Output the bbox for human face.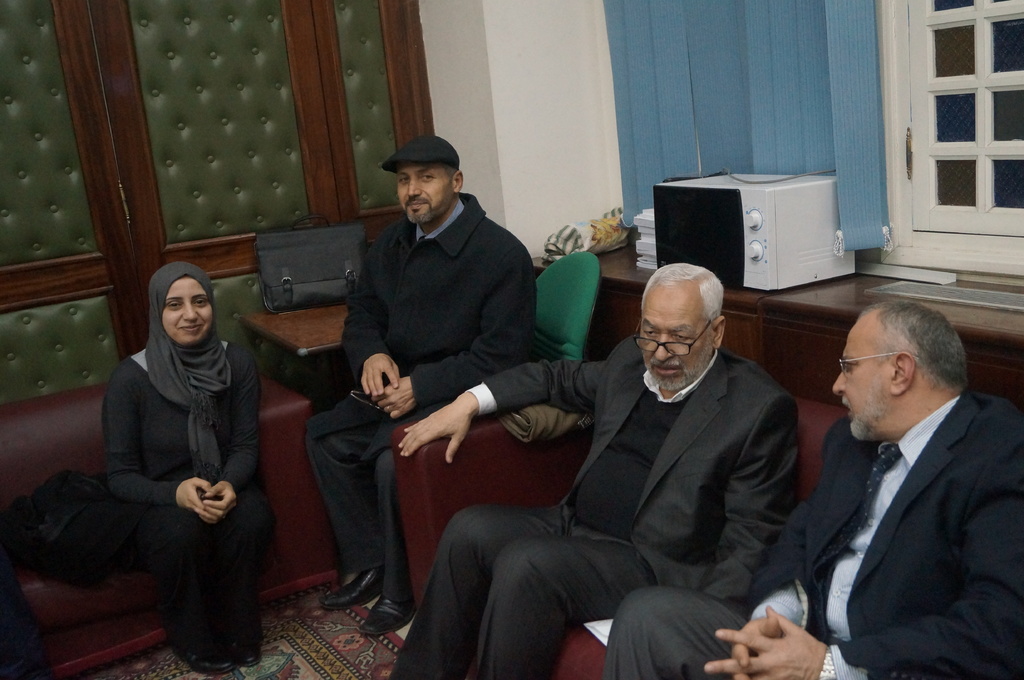
<bbox>398, 164, 452, 225</bbox>.
